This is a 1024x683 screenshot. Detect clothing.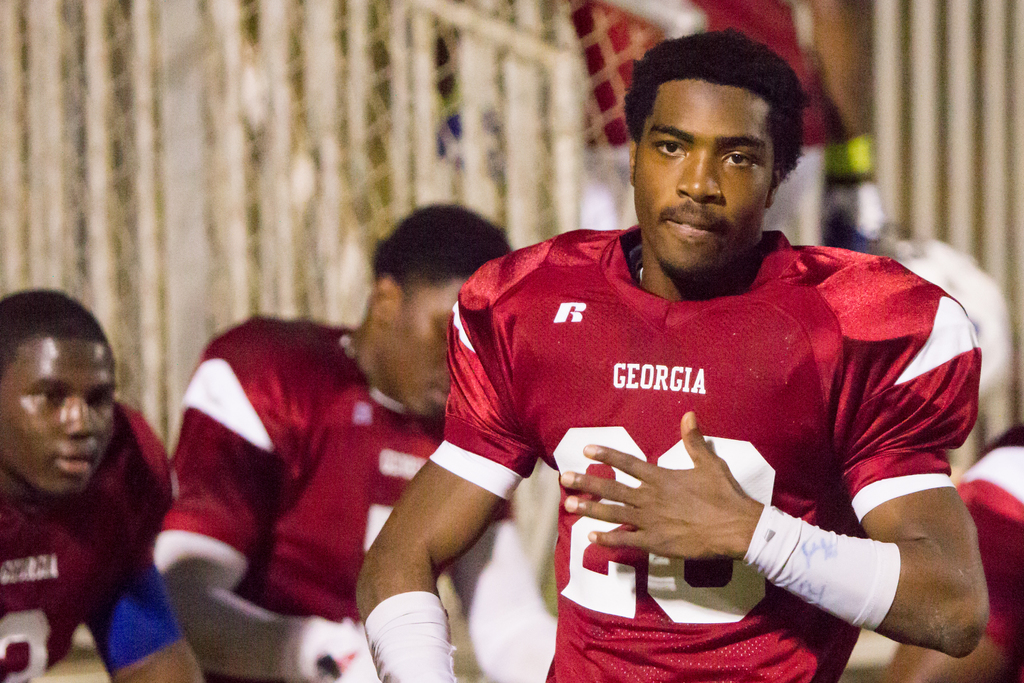
[436, 230, 970, 594].
